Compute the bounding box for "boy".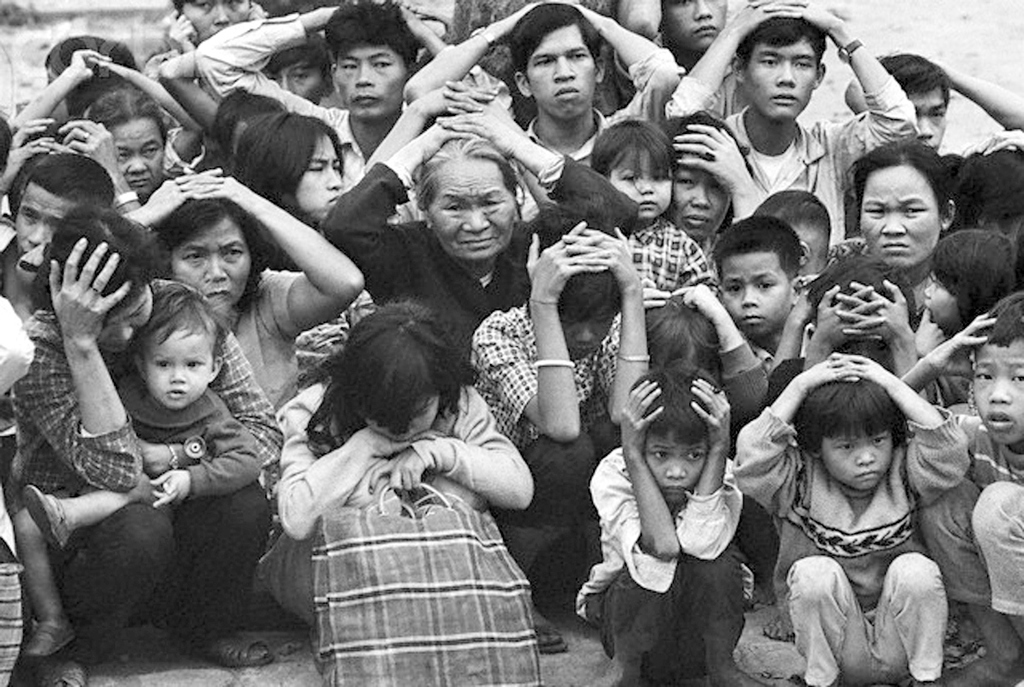
l=900, t=290, r=1023, b=682.
